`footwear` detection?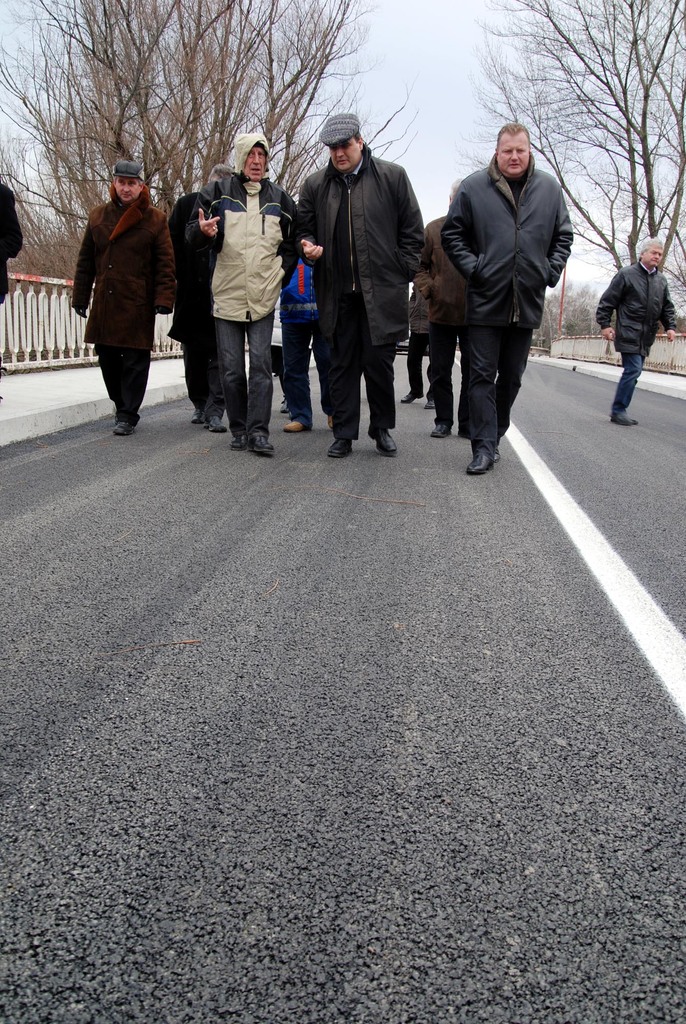
203 413 225 433
